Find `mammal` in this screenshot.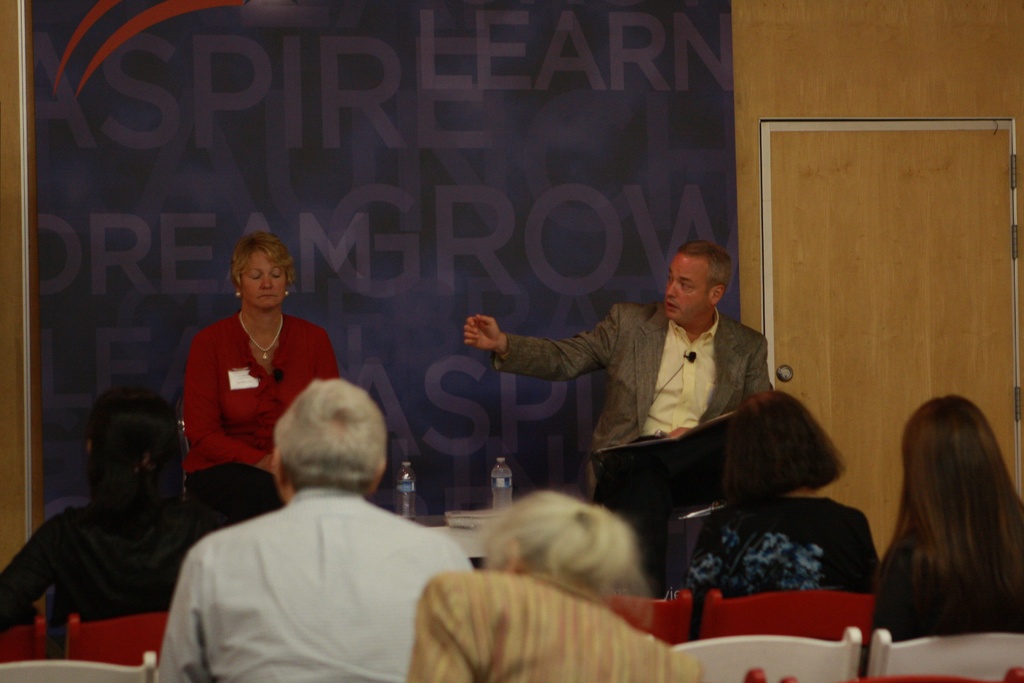
The bounding box for `mammal` is locate(397, 487, 704, 682).
